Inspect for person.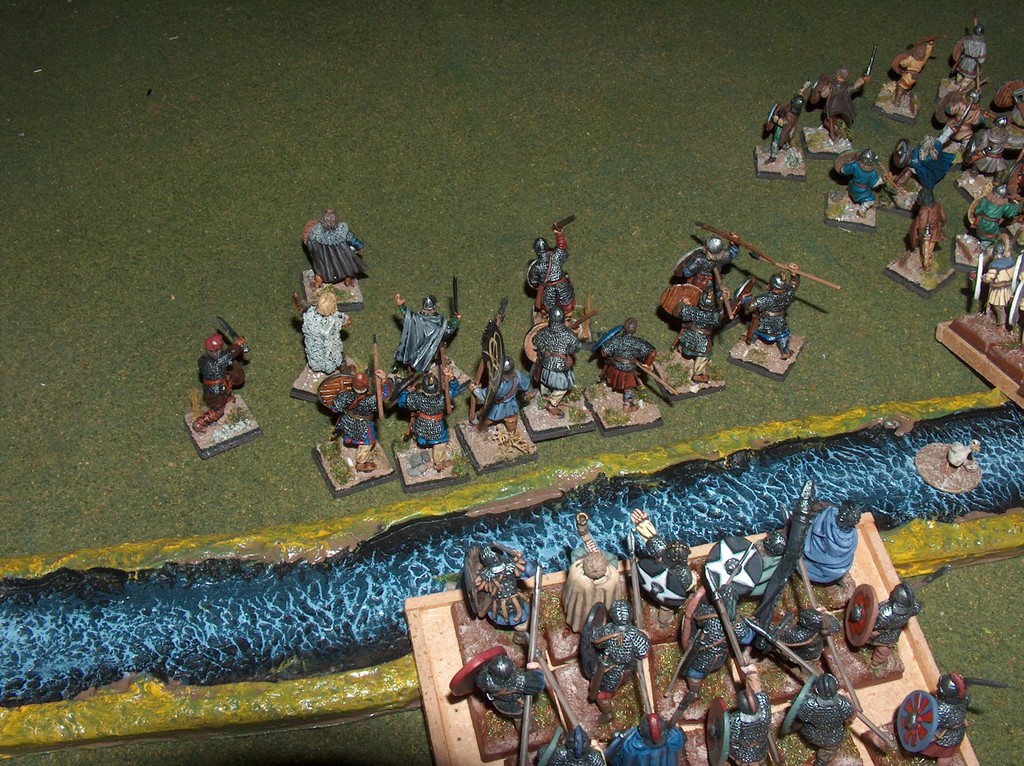
Inspection: left=943, top=88, right=993, bottom=161.
